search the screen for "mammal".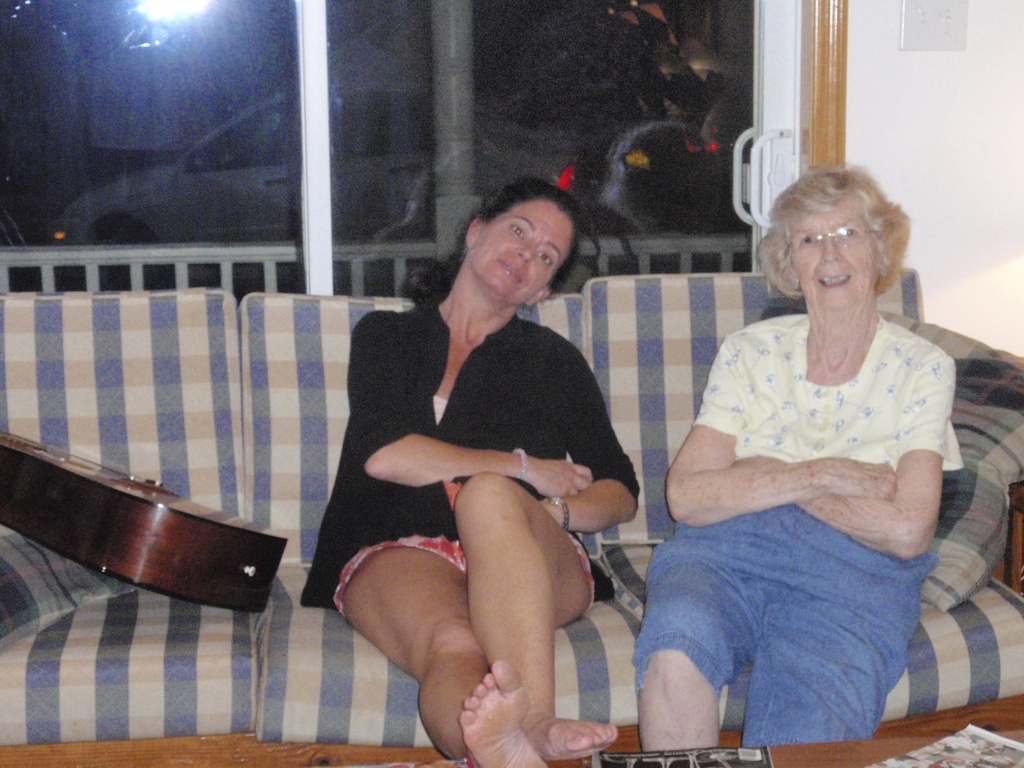
Found at <region>636, 153, 987, 742</region>.
